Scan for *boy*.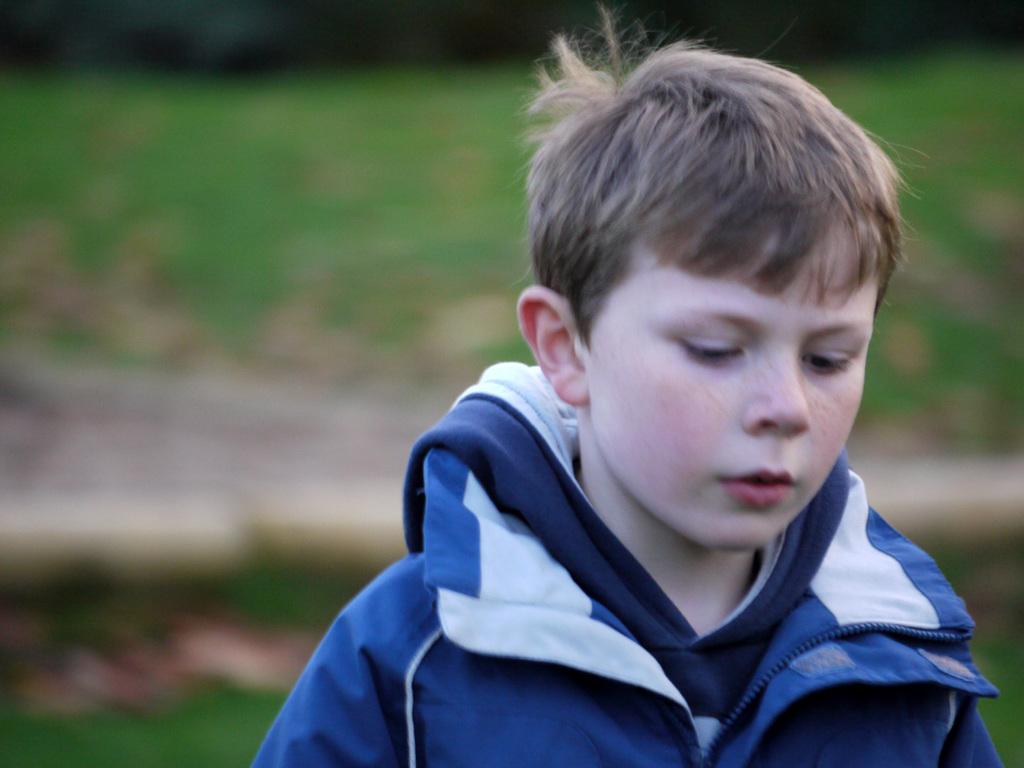
Scan result: [left=251, top=0, right=1007, bottom=767].
